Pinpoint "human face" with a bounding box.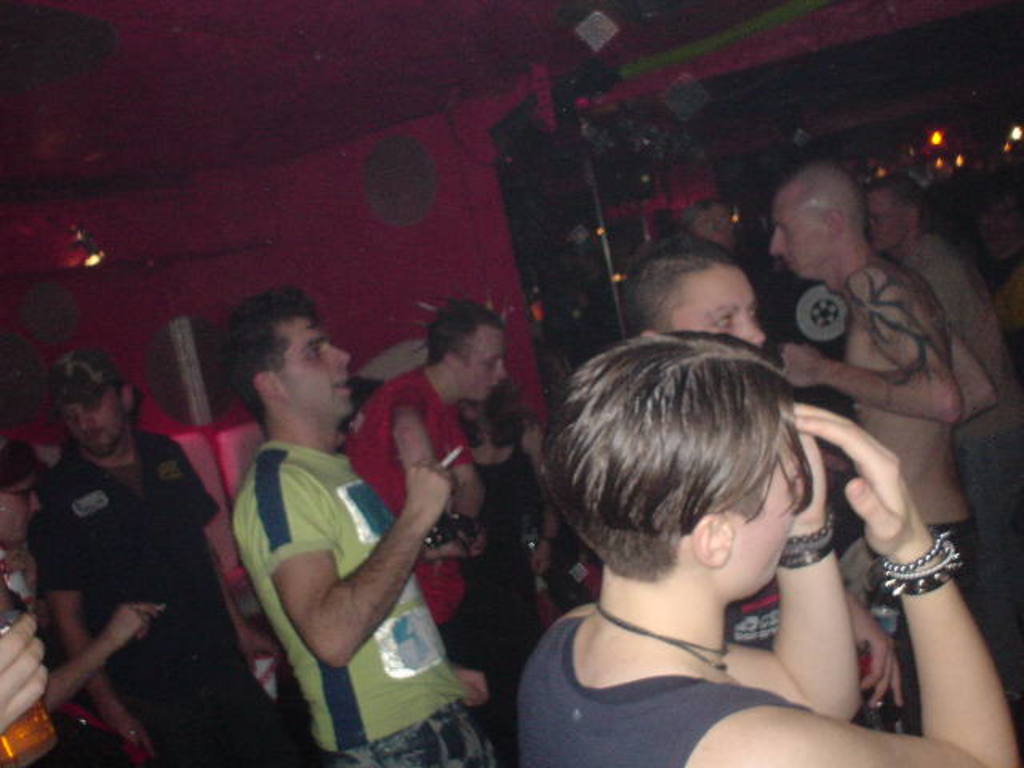
(734, 445, 790, 597).
